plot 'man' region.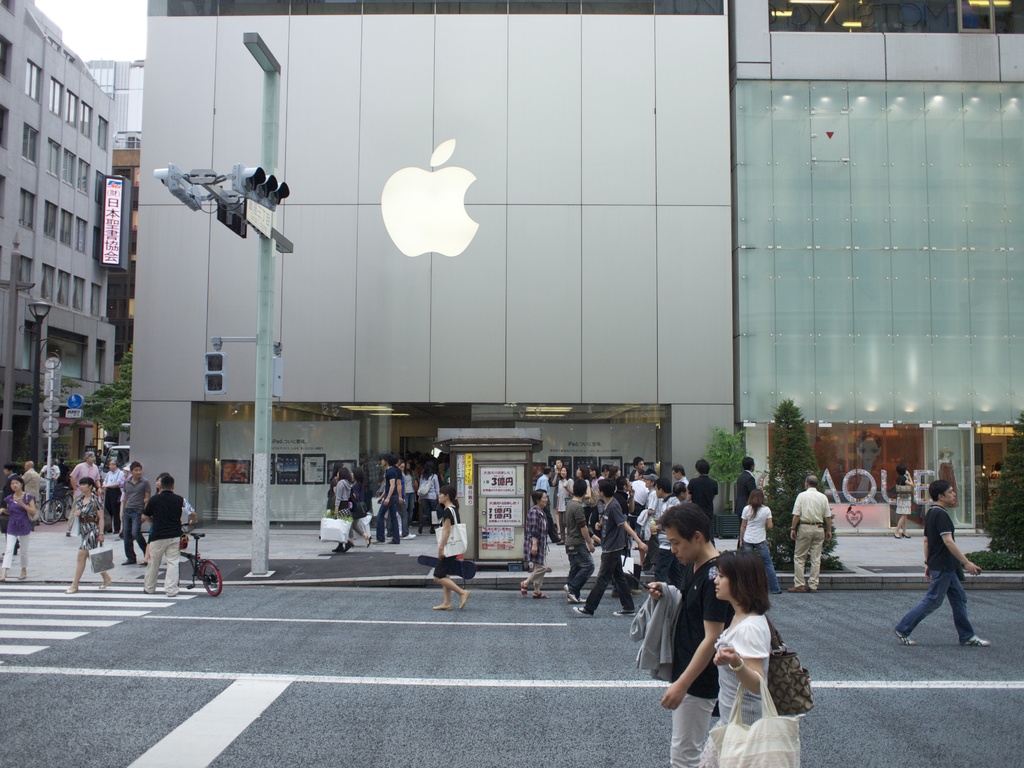
Plotted at left=534, top=464, right=563, bottom=543.
